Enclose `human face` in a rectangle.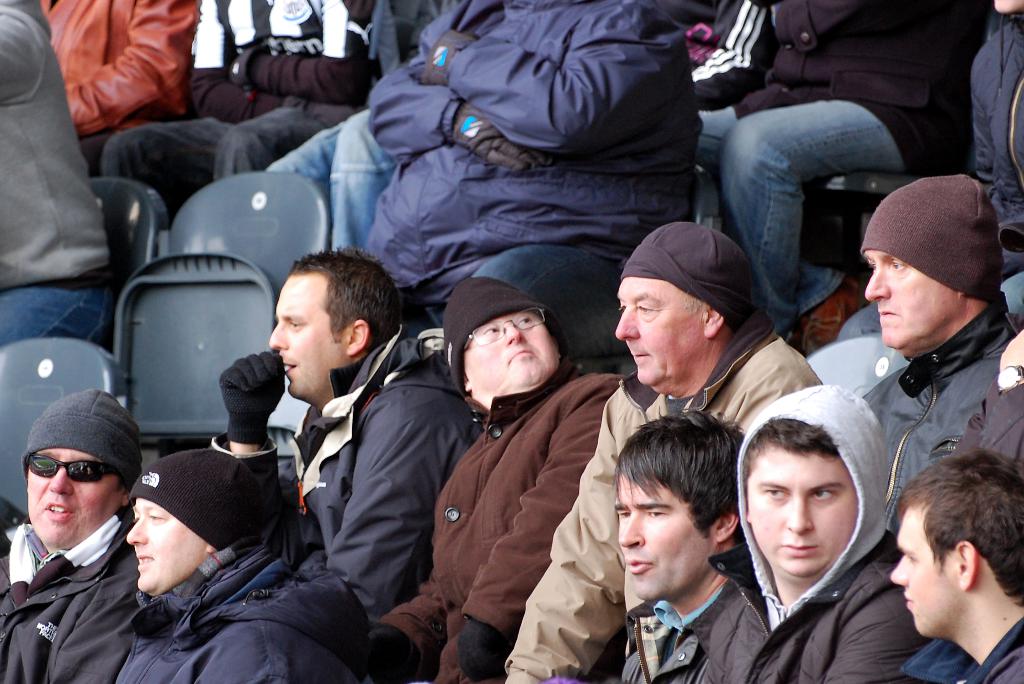
bbox=[616, 275, 705, 396].
